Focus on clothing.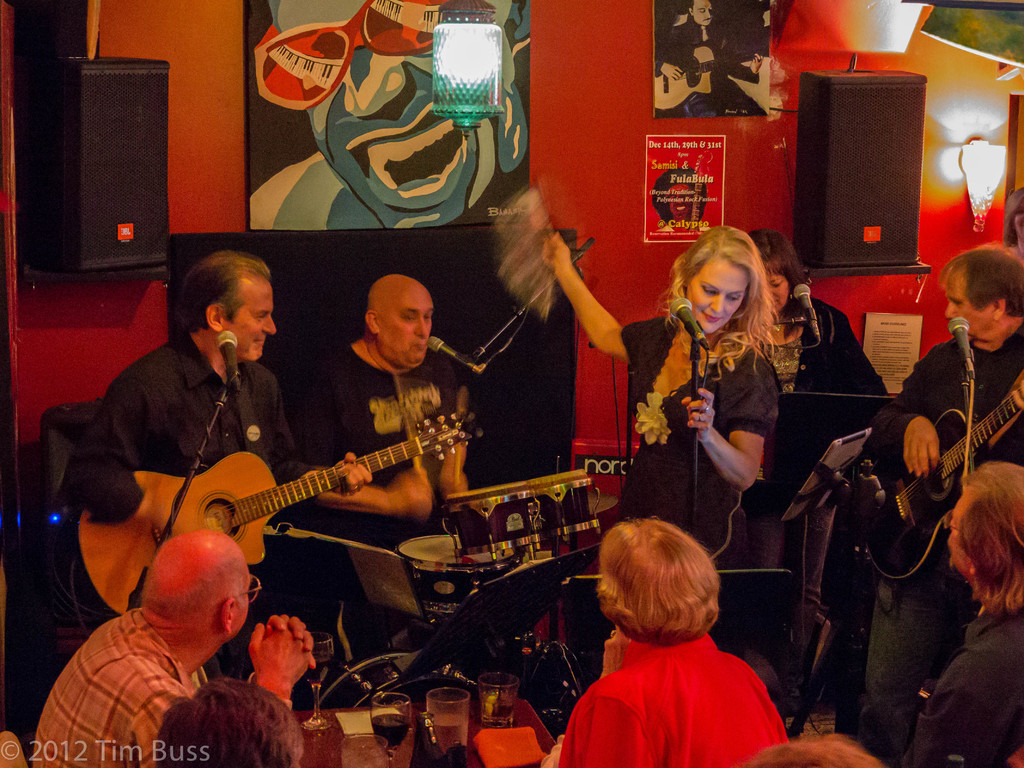
Focused at (613,313,773,575).
